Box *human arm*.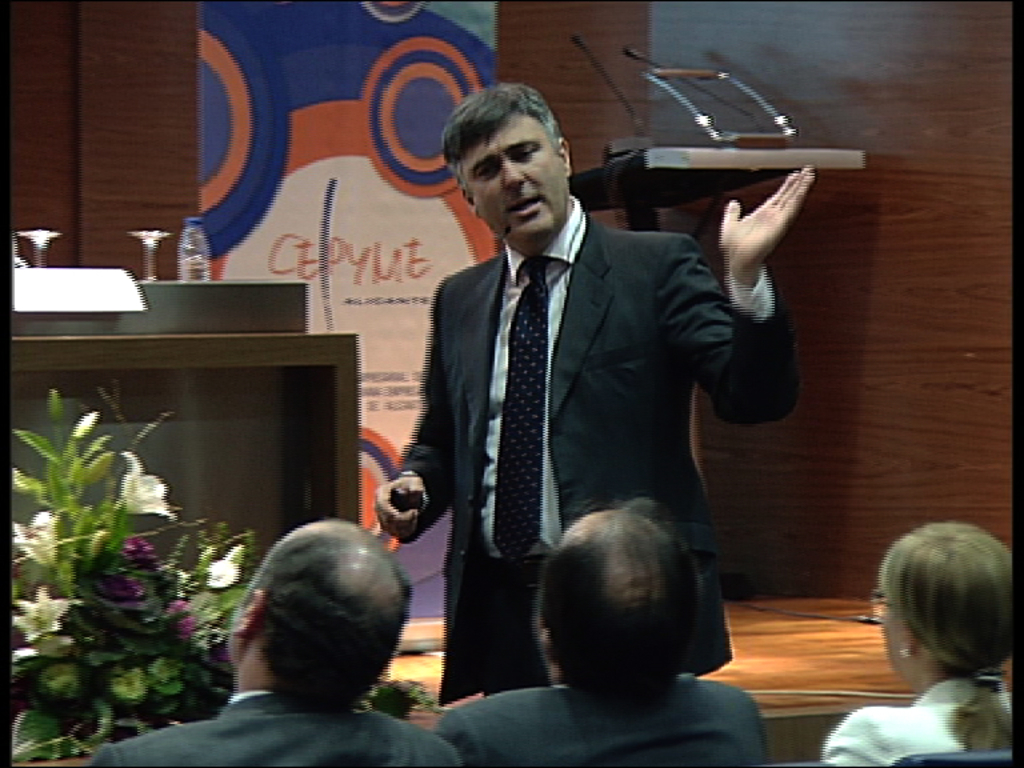
<box>699,148,816,451</box>.
